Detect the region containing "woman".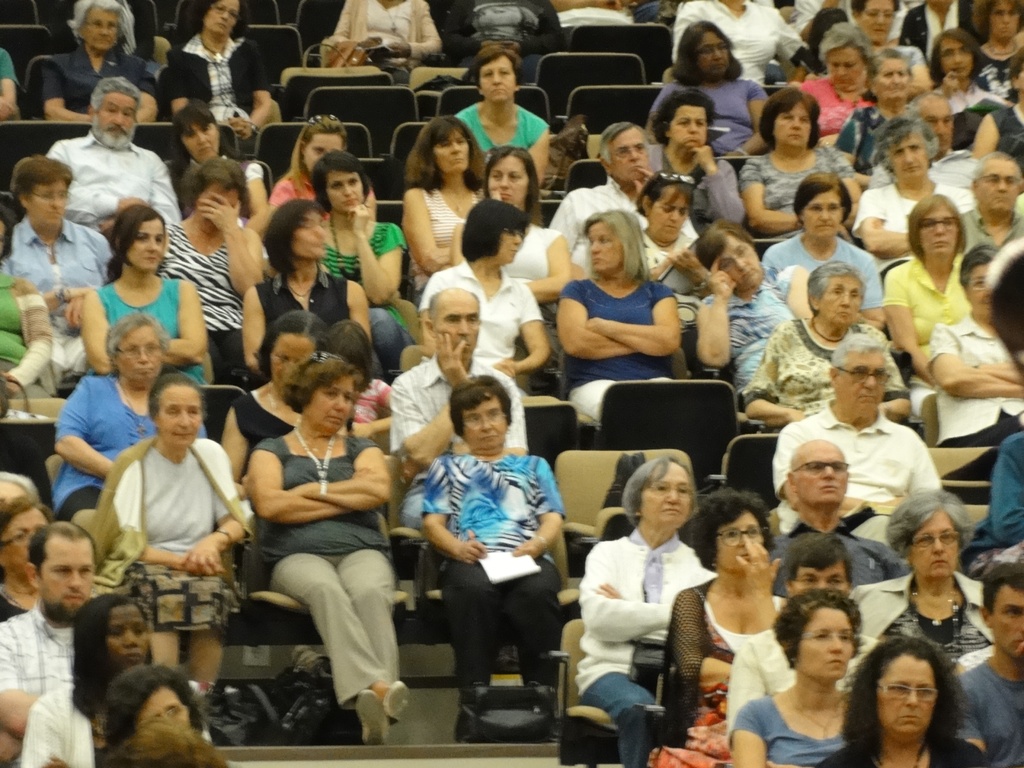
box(0, 45, 22, 122).
